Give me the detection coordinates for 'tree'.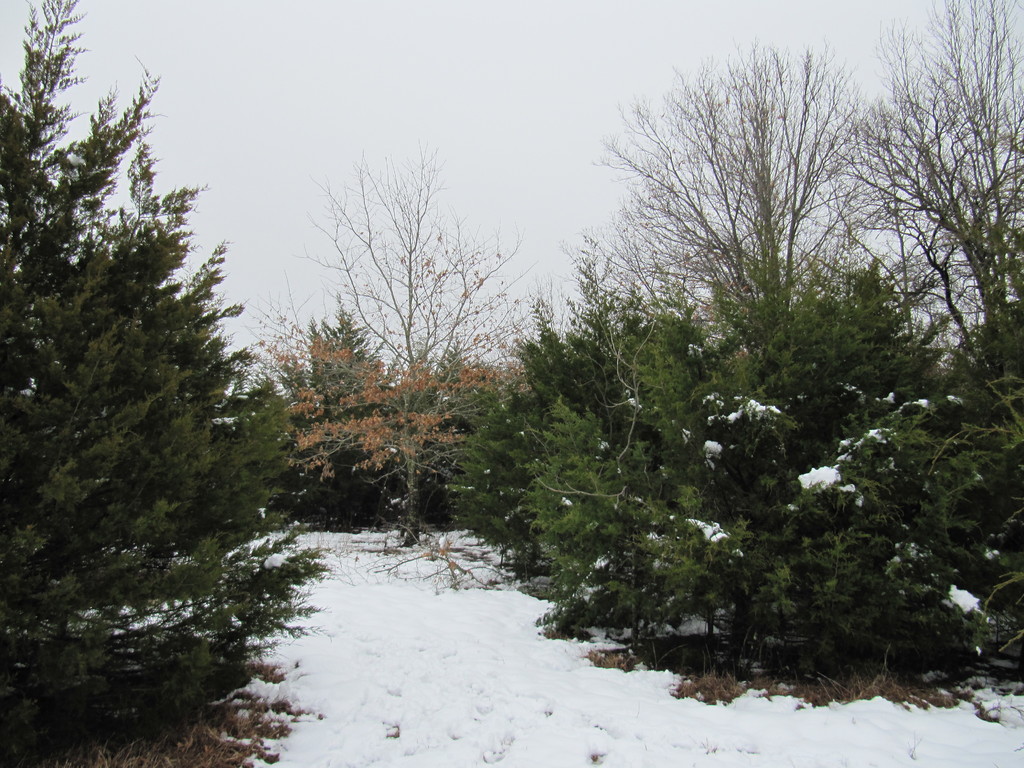
(x1=264, y1=315, x2=486, y2=516).
